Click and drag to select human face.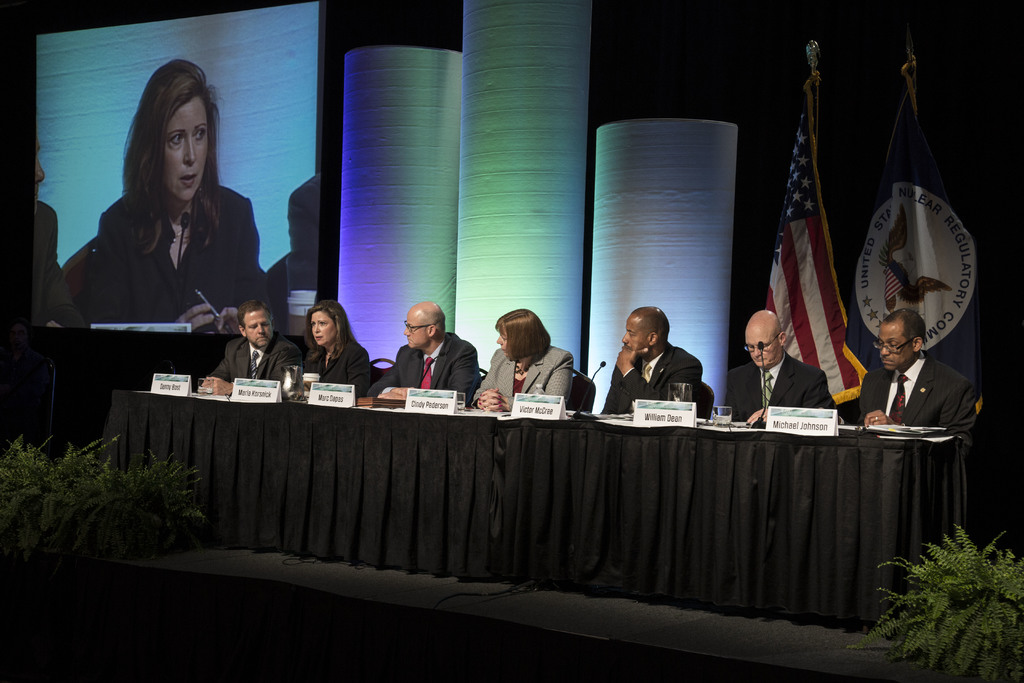
Selection: [x1=159, y1=95, x2=214, y2=200].
